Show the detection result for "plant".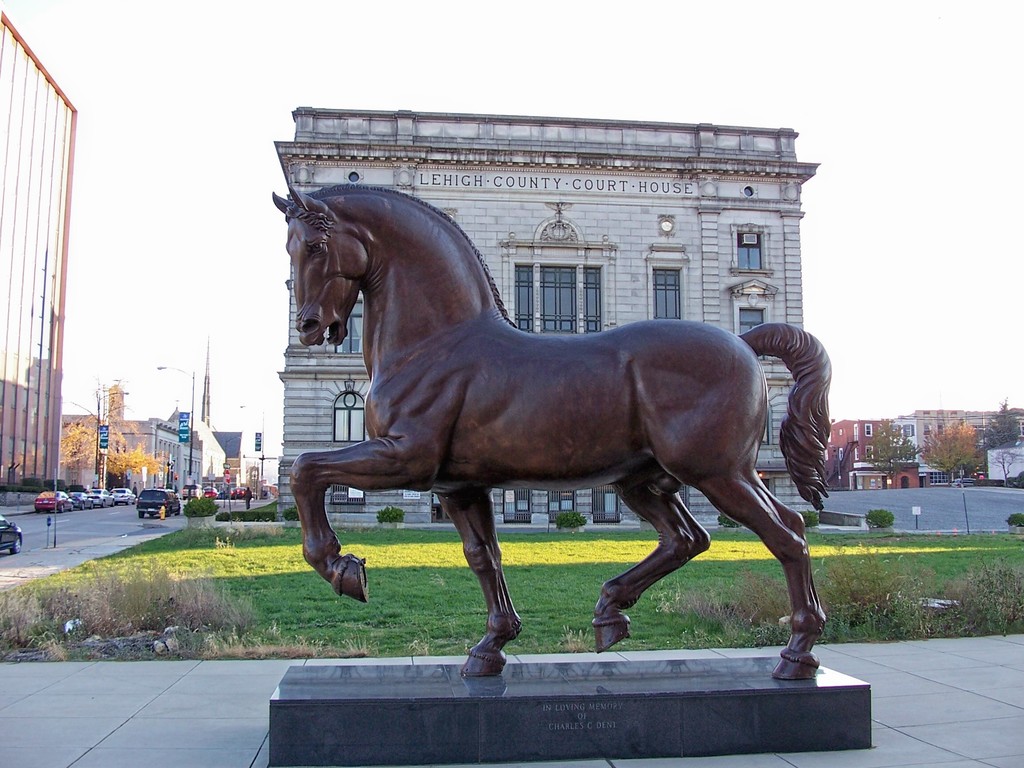
(252,493,280,516).
